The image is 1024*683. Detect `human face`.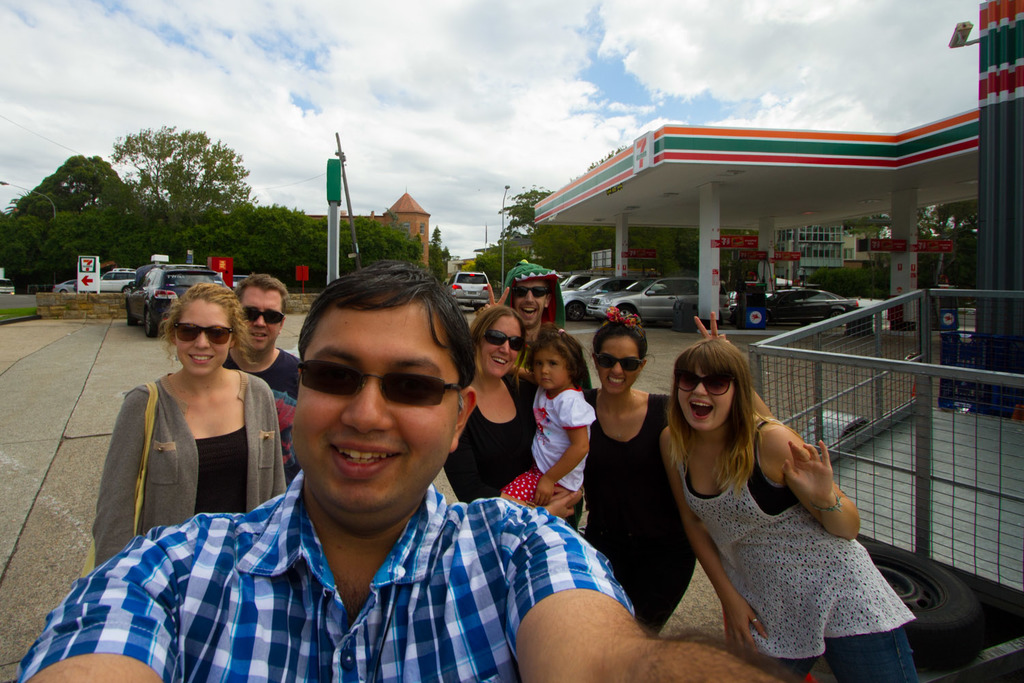
Detection: bbox=(176, 299, 225, 372).
